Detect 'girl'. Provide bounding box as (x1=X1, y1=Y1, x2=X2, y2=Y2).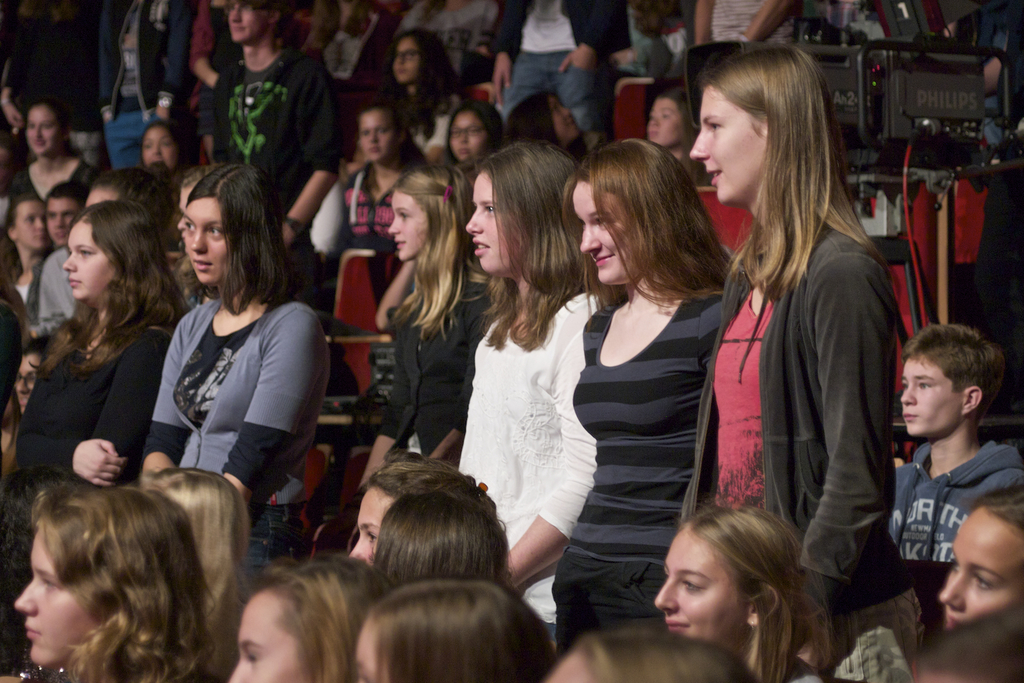
(x1=337, y1=103, x2=445, y2=260).
